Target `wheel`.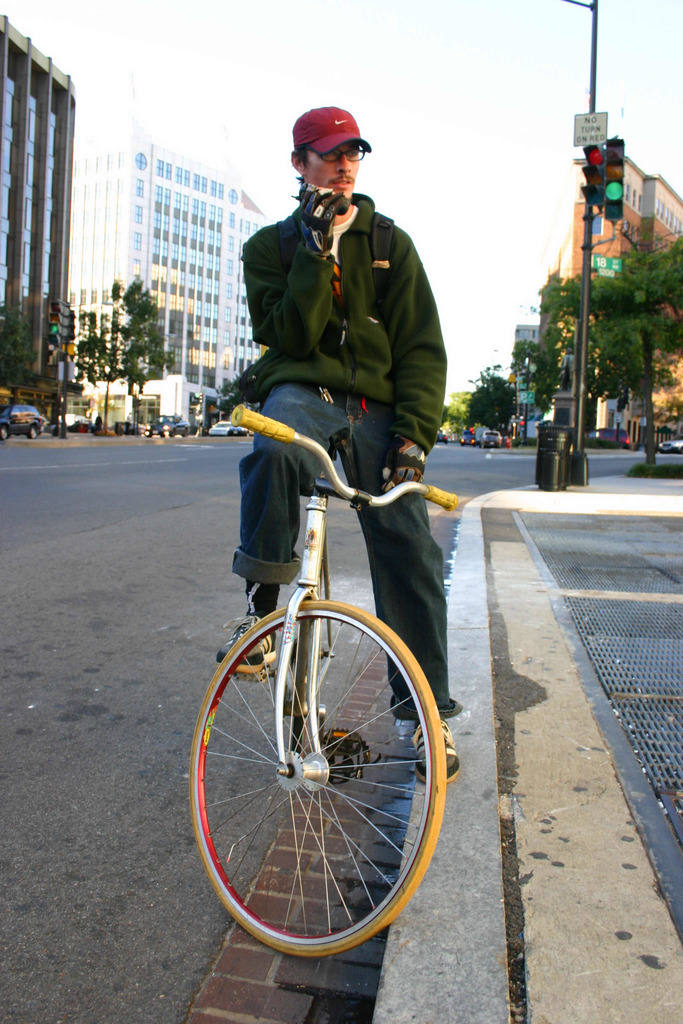
Target region: select_region(295, 533, 334, 730).
